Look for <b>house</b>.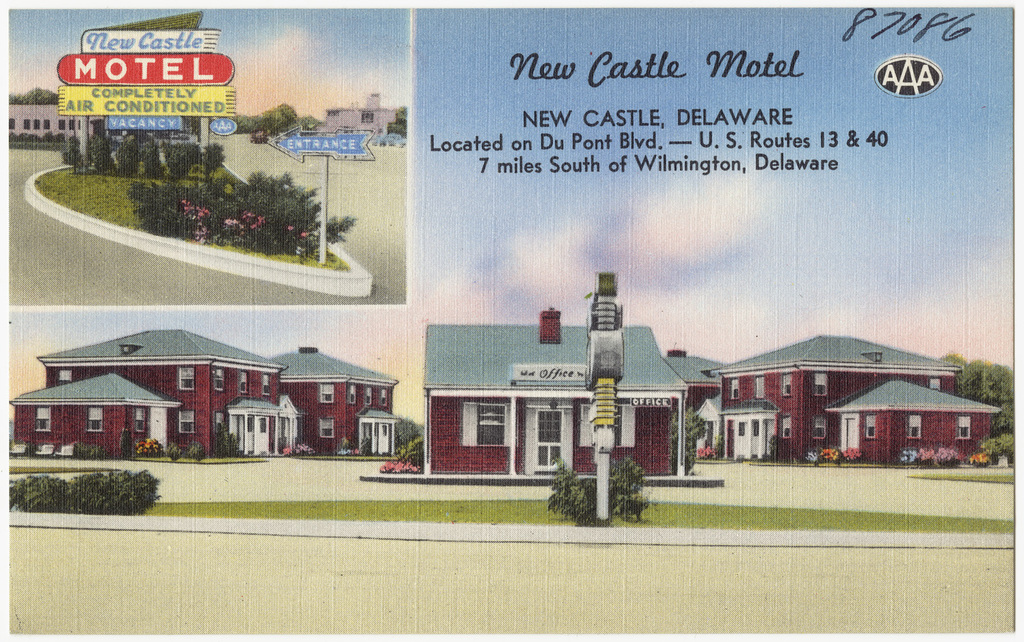
Found: crop(10, 100, 96, 136).
